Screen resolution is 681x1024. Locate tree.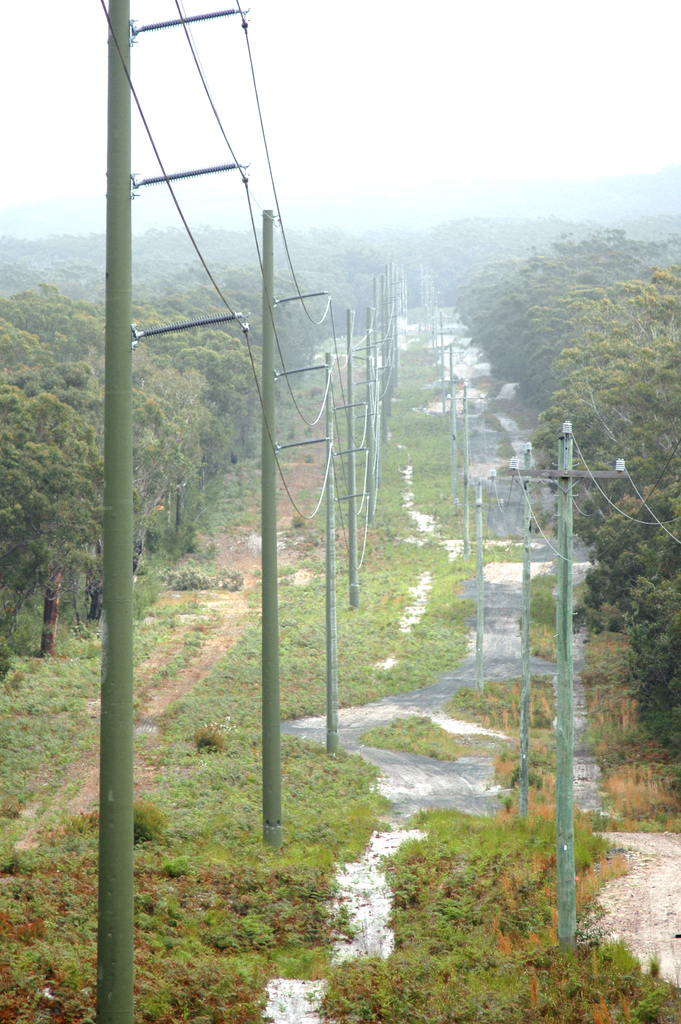
(x1=100, y1=252, x2=363, y2=573).
